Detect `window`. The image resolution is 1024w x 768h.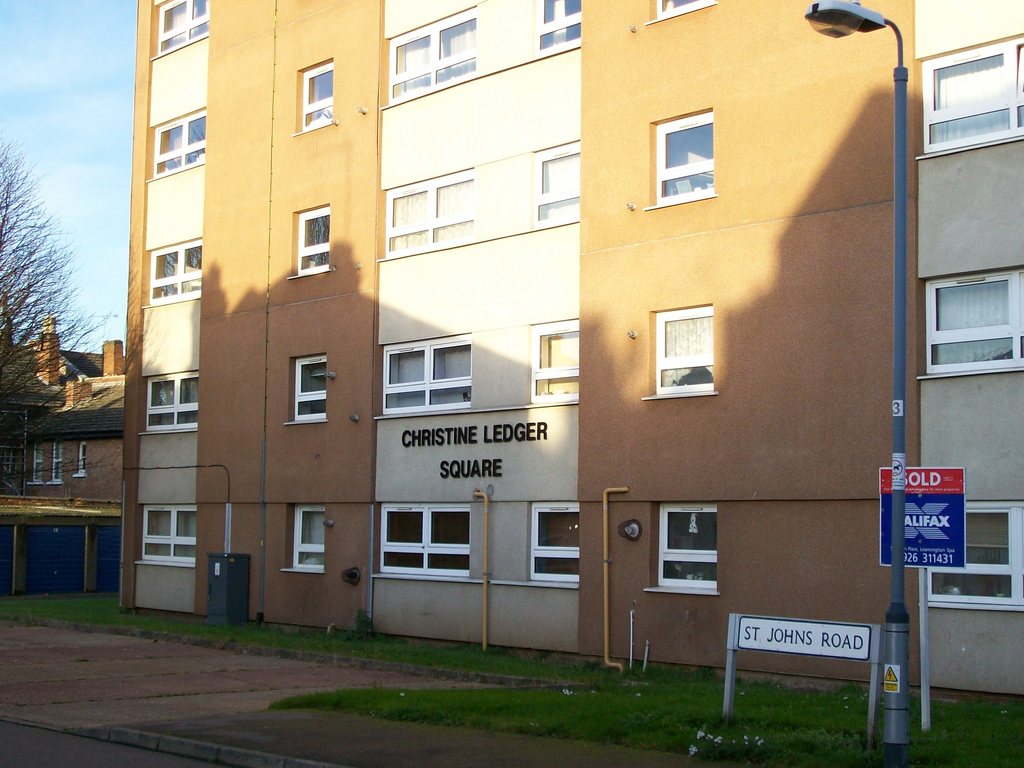
x1=381 y1=506 x2=470 y2=577.
